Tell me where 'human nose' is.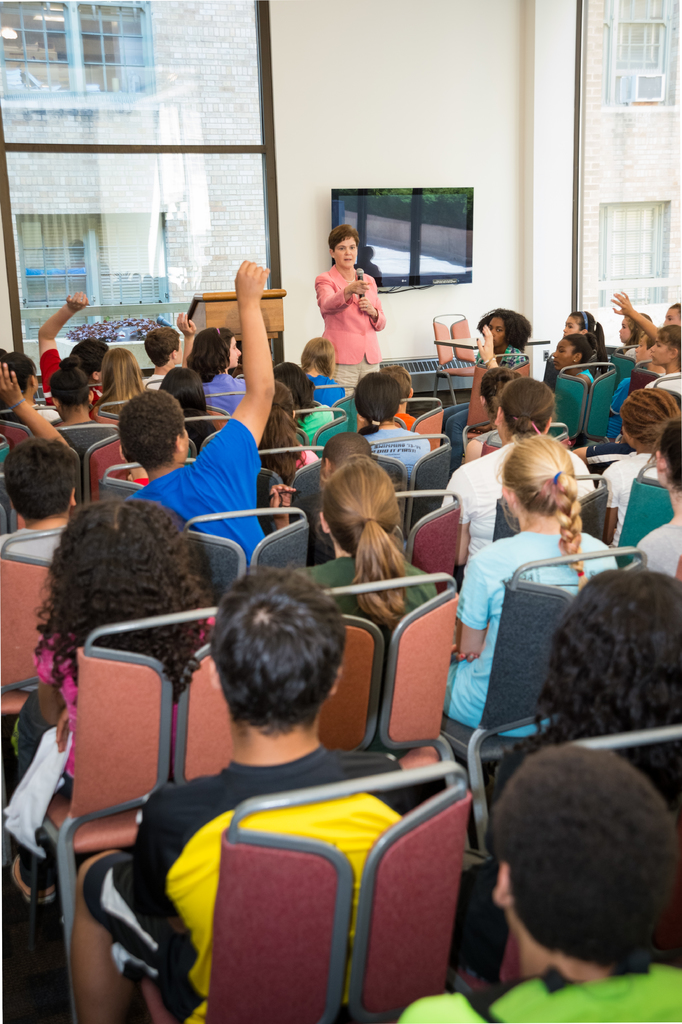
'human nose' is at bbox=[647, 340, 656, 352].
